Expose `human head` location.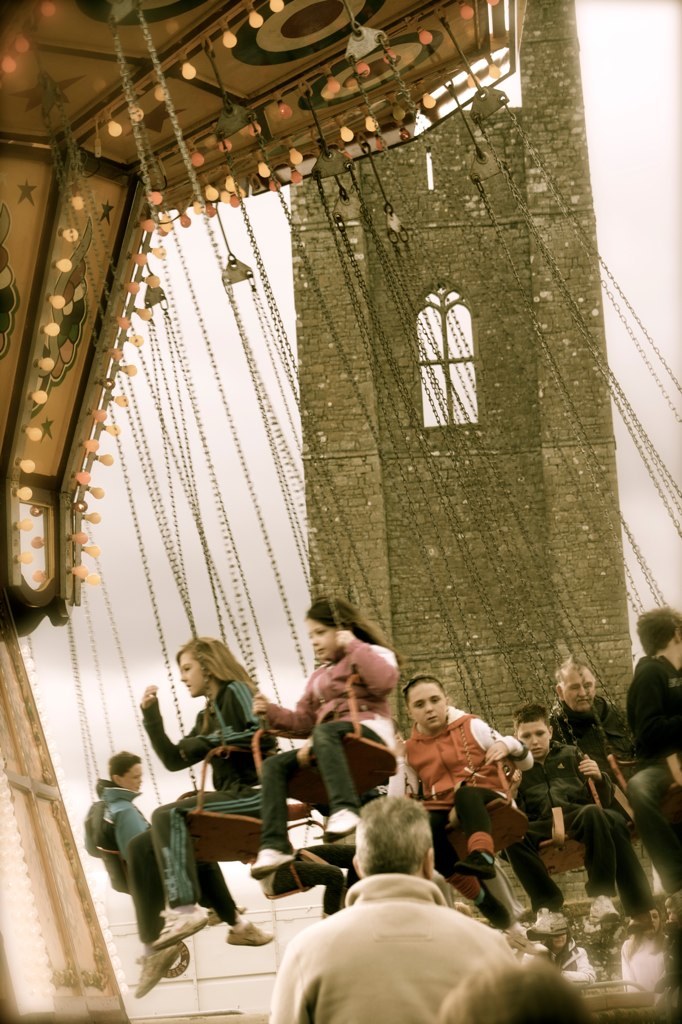
Exposed at crop(509, 707, 555, 758).
